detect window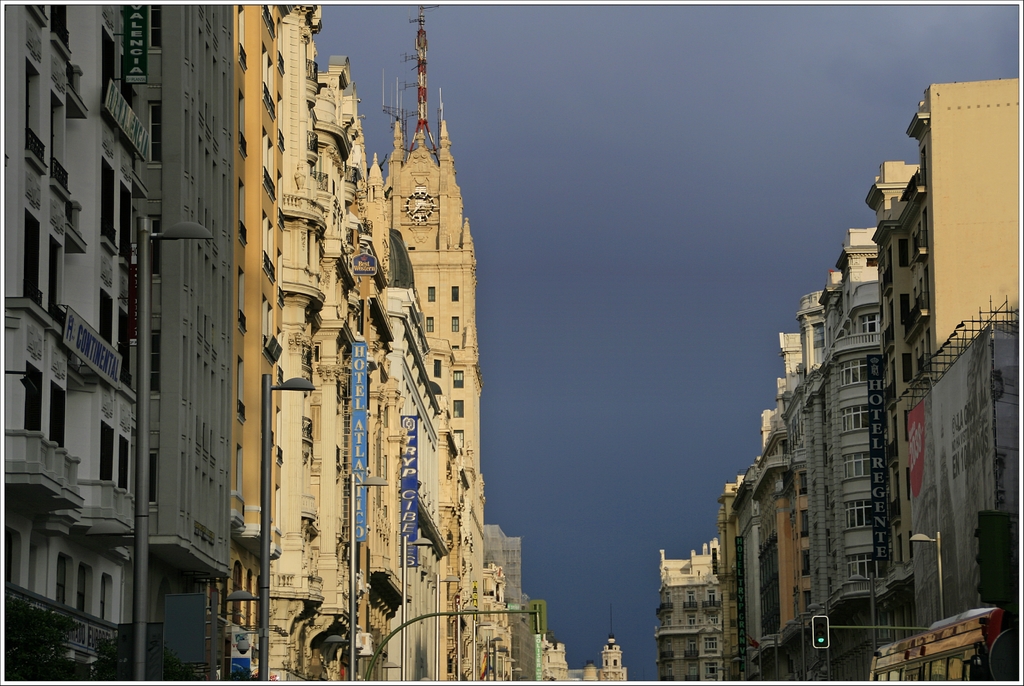
box(150, 100, 161, 168)
